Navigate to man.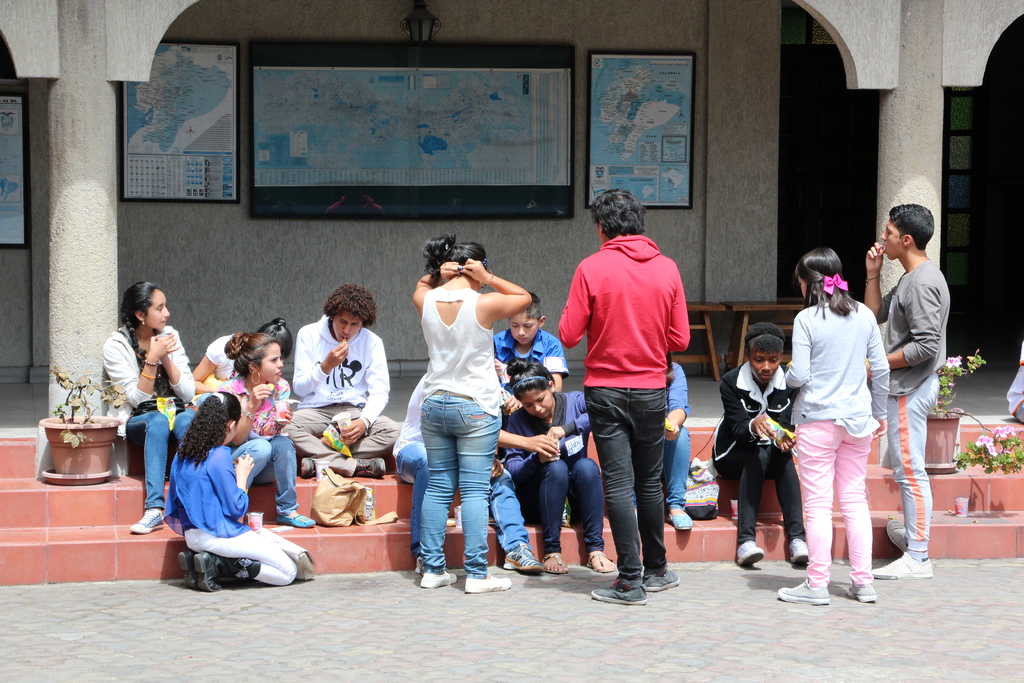
Navigation target: {"x1": 396, "y1": 370, "x2": 559, "y2": 572}.
